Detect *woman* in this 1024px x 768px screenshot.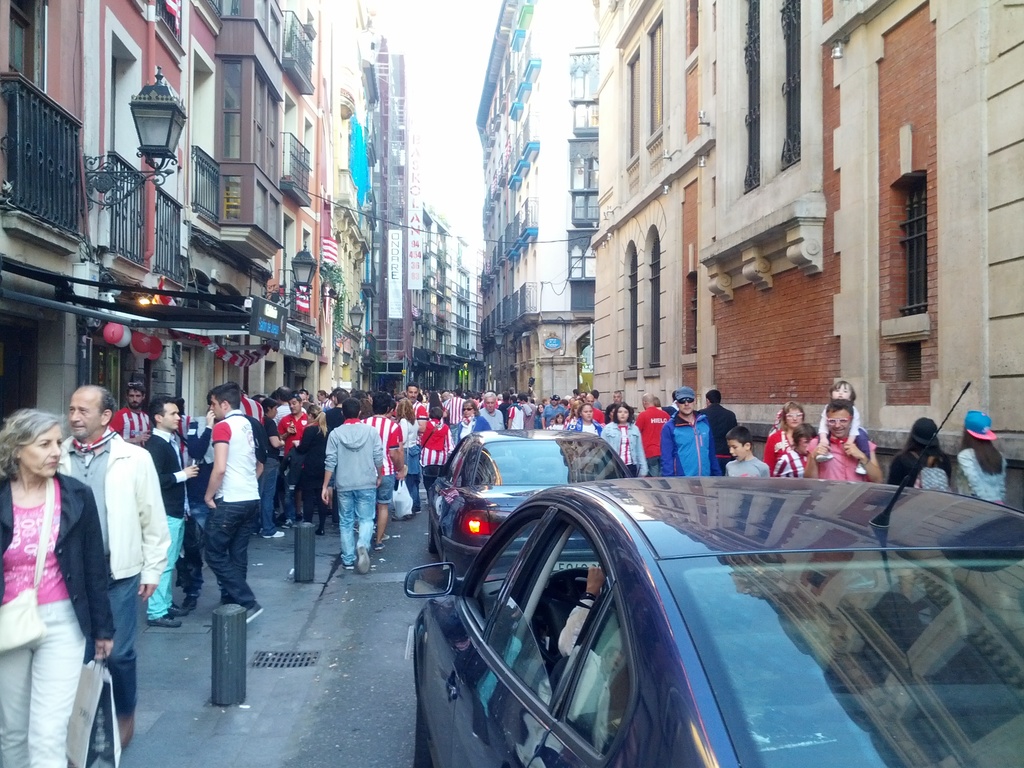
Detection: [294,403,331,536].
